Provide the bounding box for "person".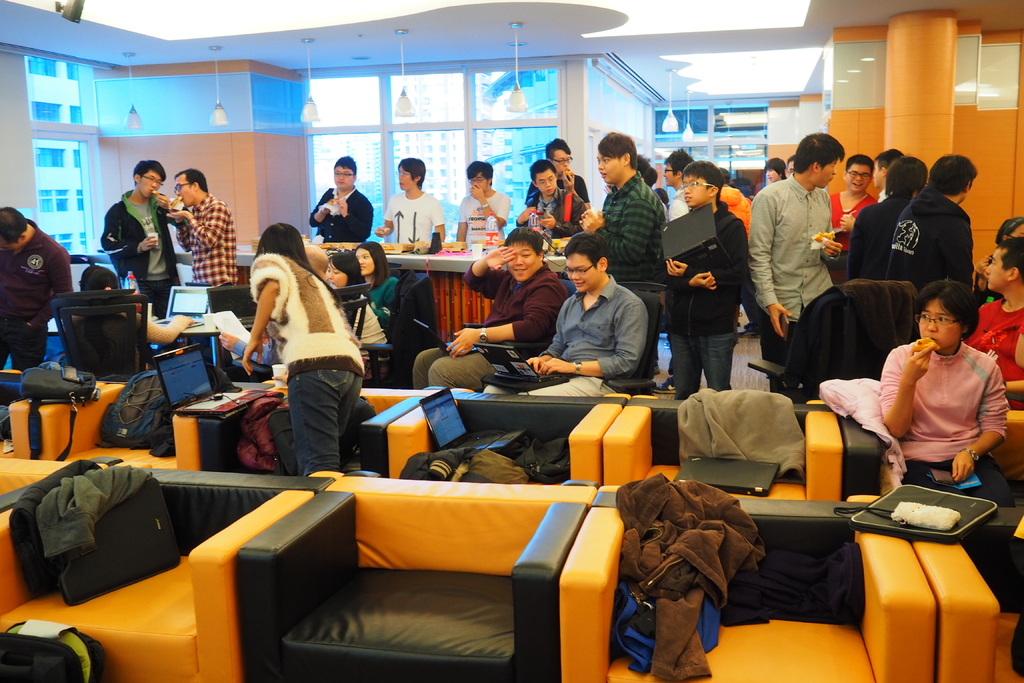
{"x1": 0, "y1": 205, "x2": 74, "y2": 374}.
